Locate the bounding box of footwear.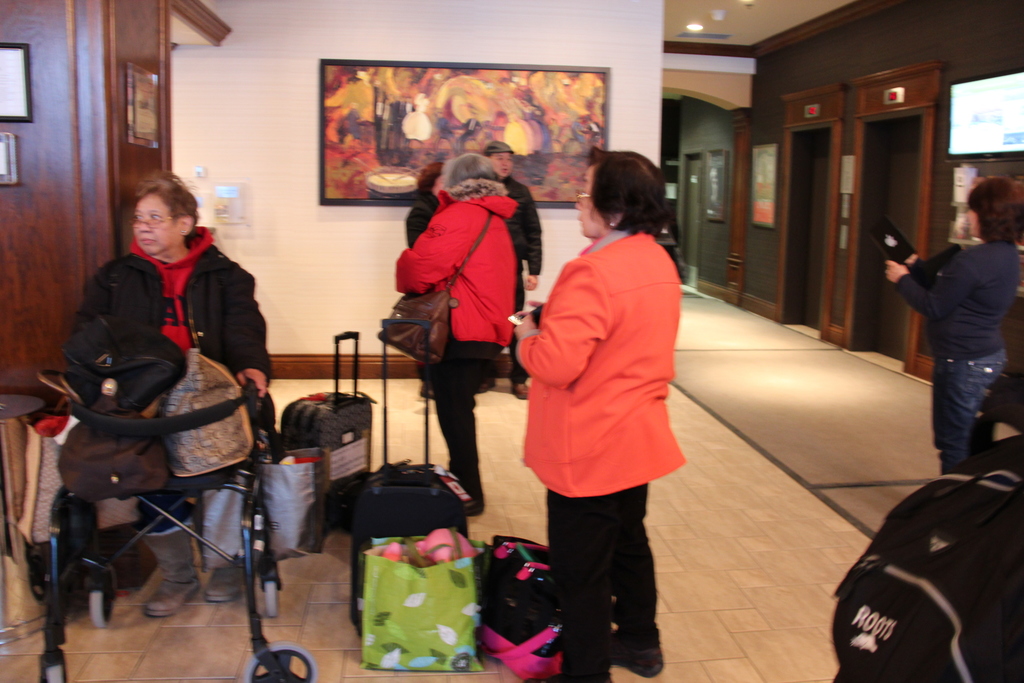
Bounding box: box(611, 625, 660, 682).
